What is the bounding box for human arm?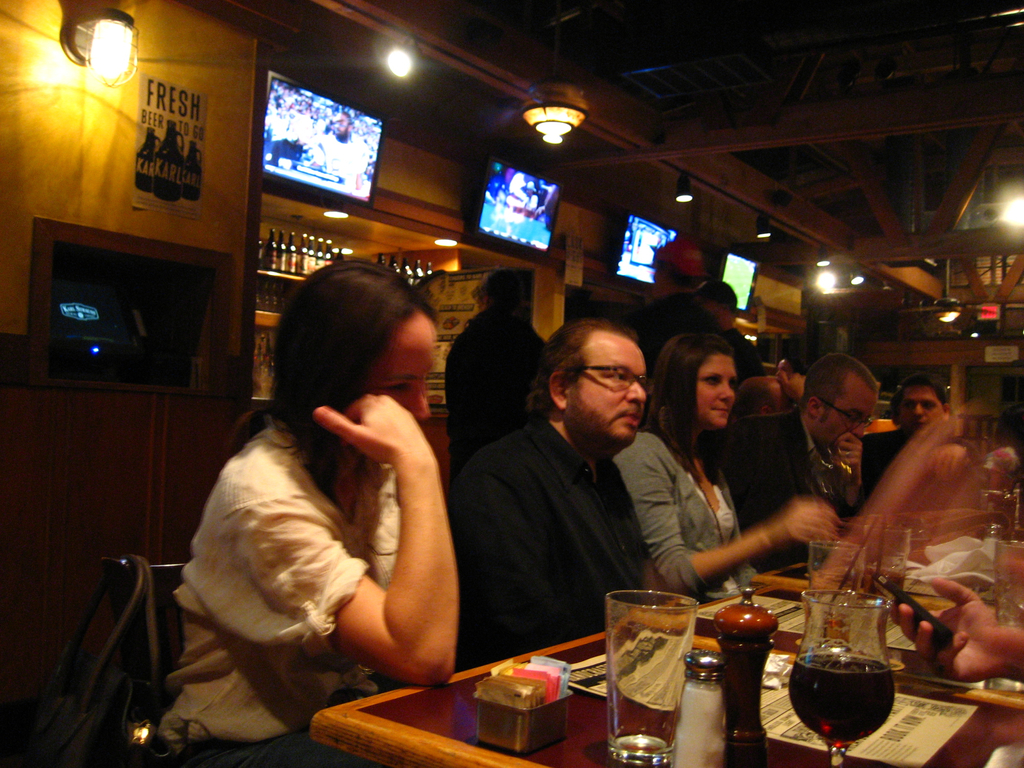
detection(632, 435, 853, 607).
